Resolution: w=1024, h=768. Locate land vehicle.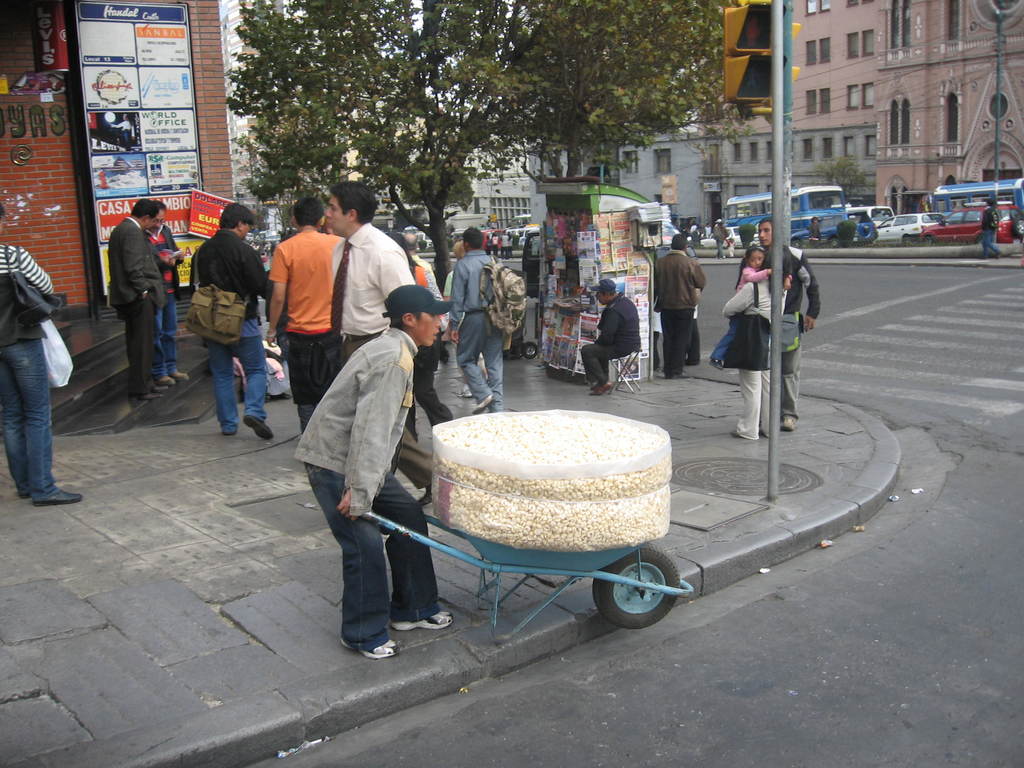
936/177/1022/211.
